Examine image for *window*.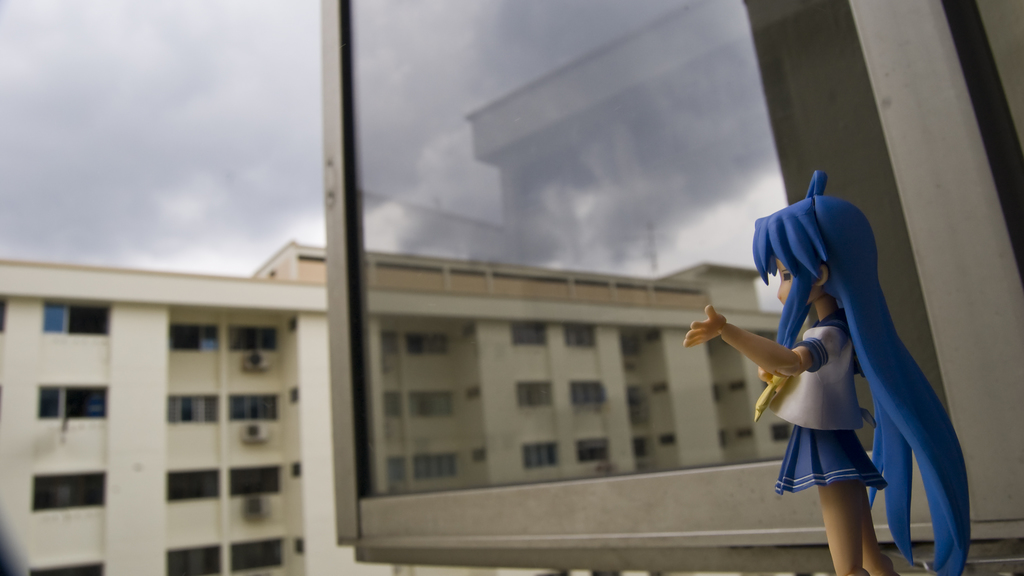
Examination result: 220,324,278,351.
